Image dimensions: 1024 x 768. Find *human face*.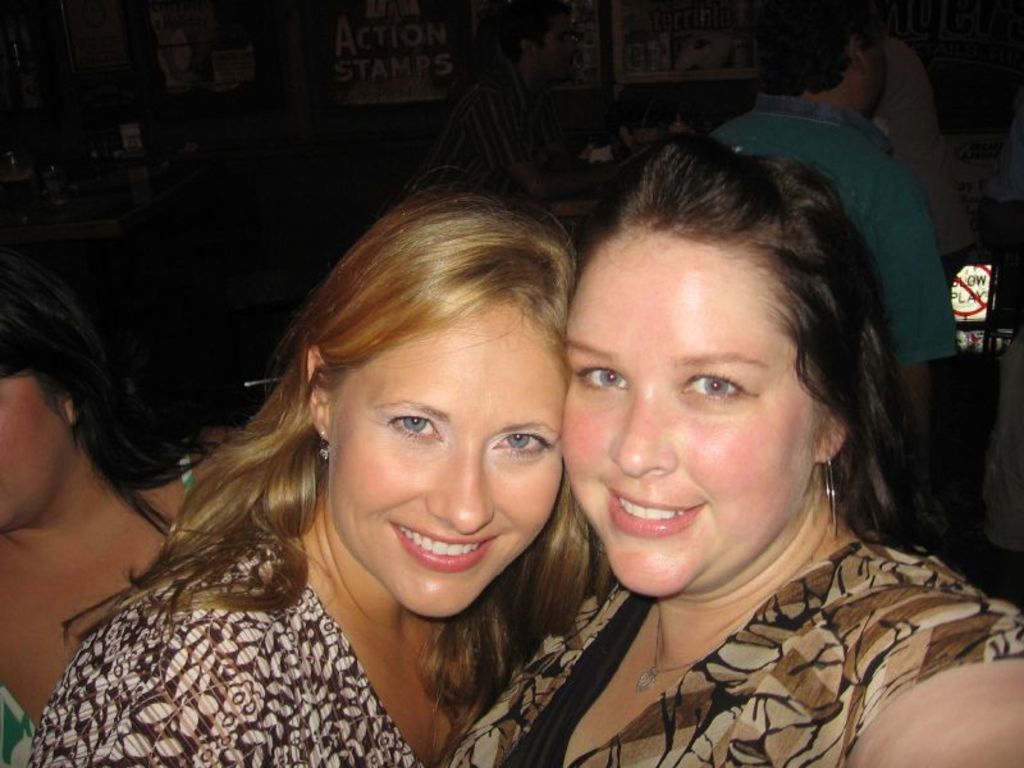
329/308/562/617.
